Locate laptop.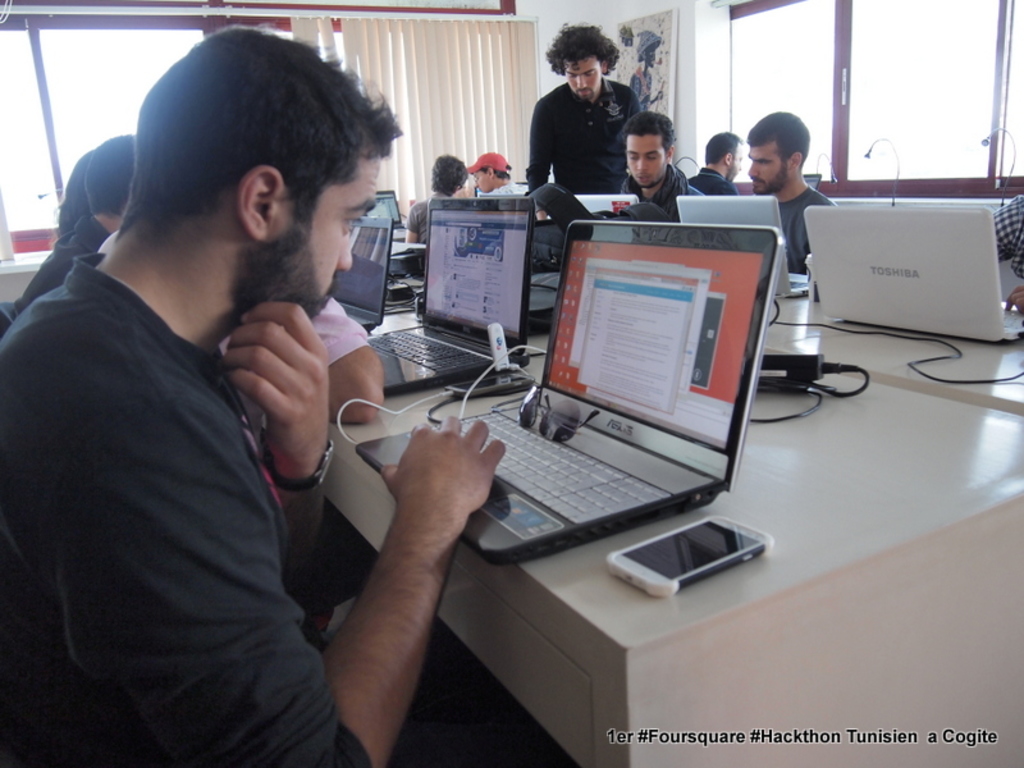
Bounding box: [803, 173, 820, 189].
